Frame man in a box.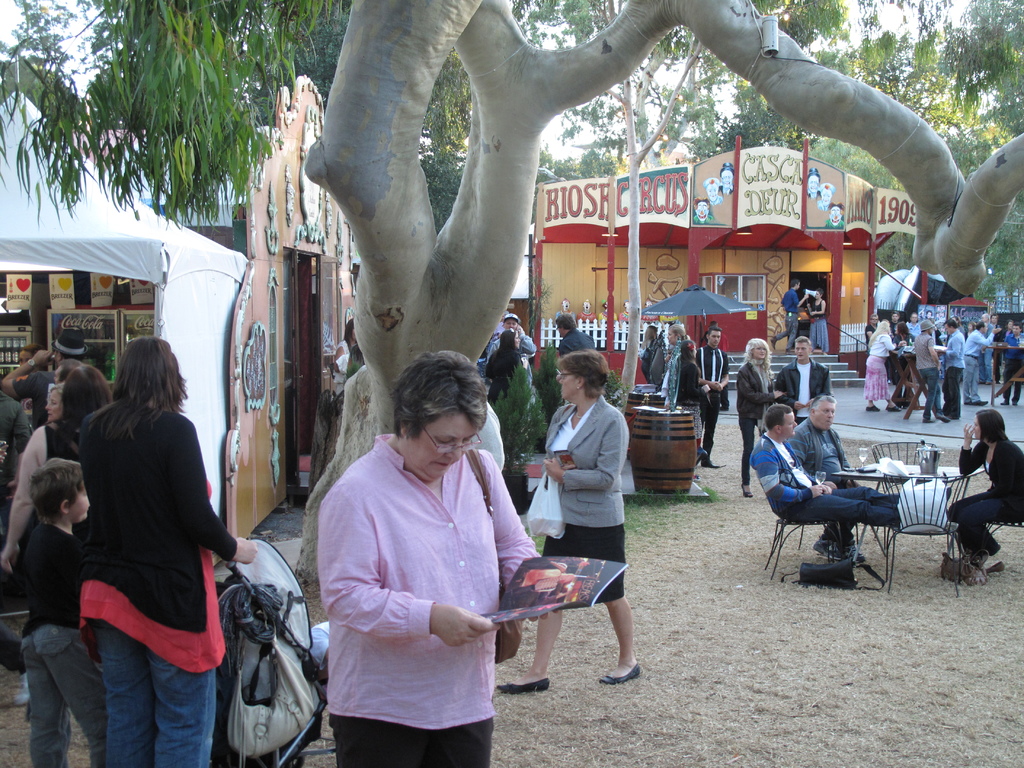
(774, 333, 832, 427).
